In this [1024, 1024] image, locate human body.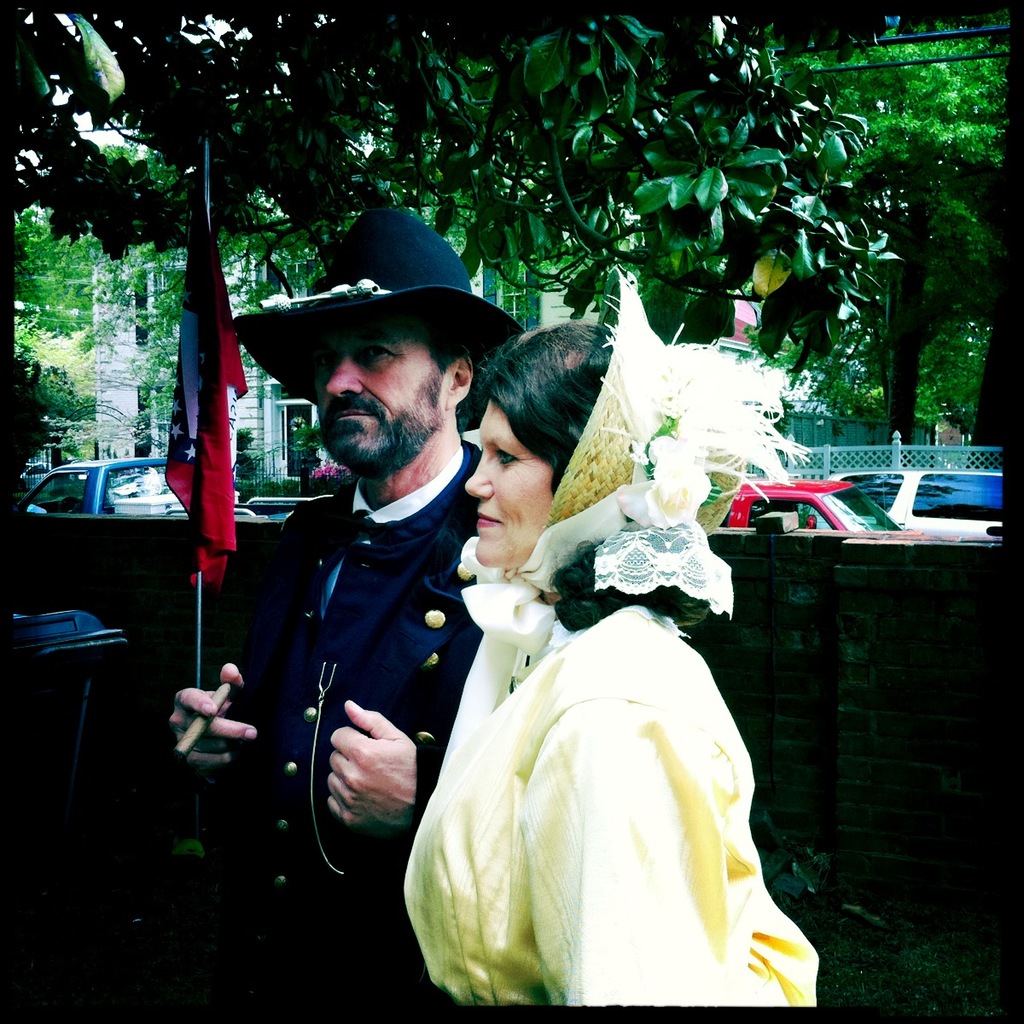
Bounding box: l=402, t=259, r=828, b=1006.
